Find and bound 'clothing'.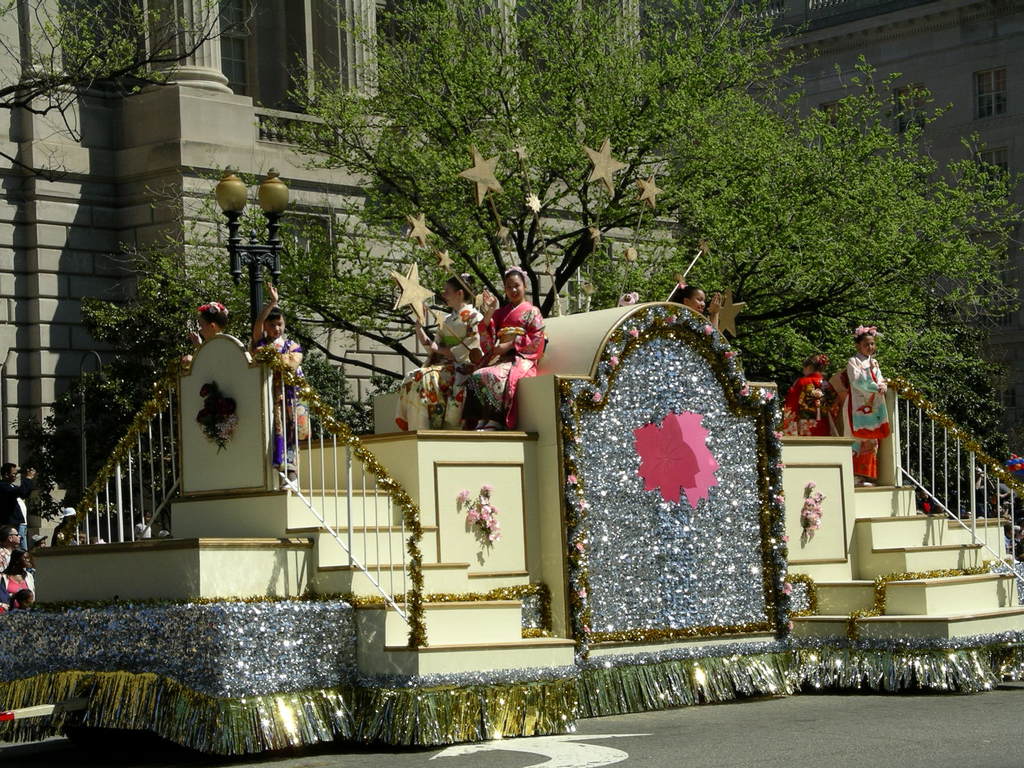
Bound: region(668, 281, 689, 305).
